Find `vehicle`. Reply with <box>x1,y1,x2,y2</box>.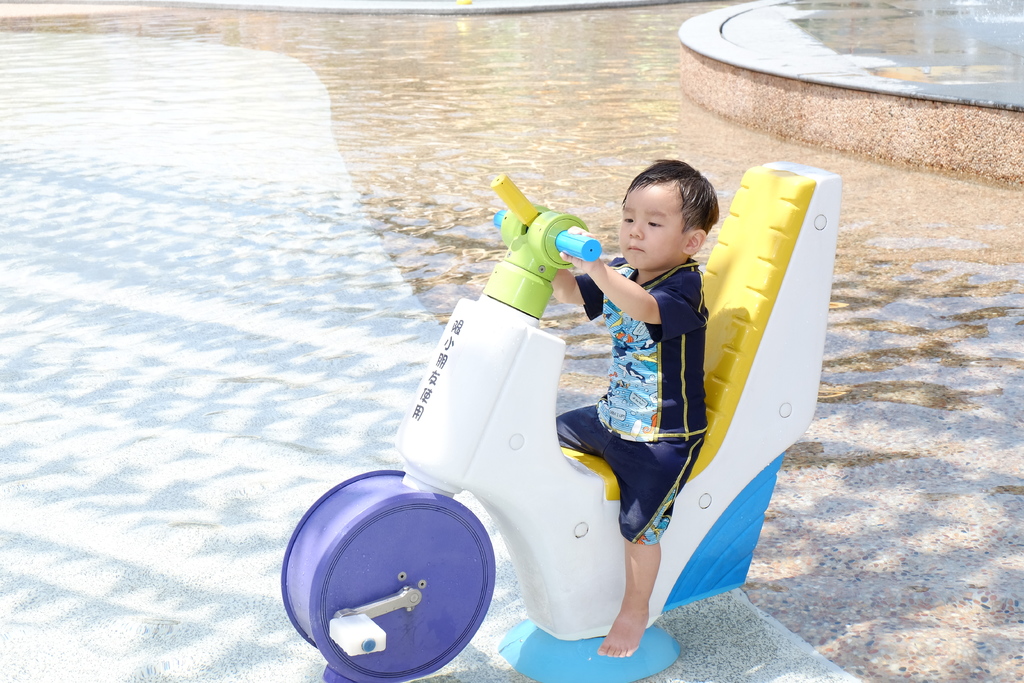
<box>282,154,779,682</box>.
